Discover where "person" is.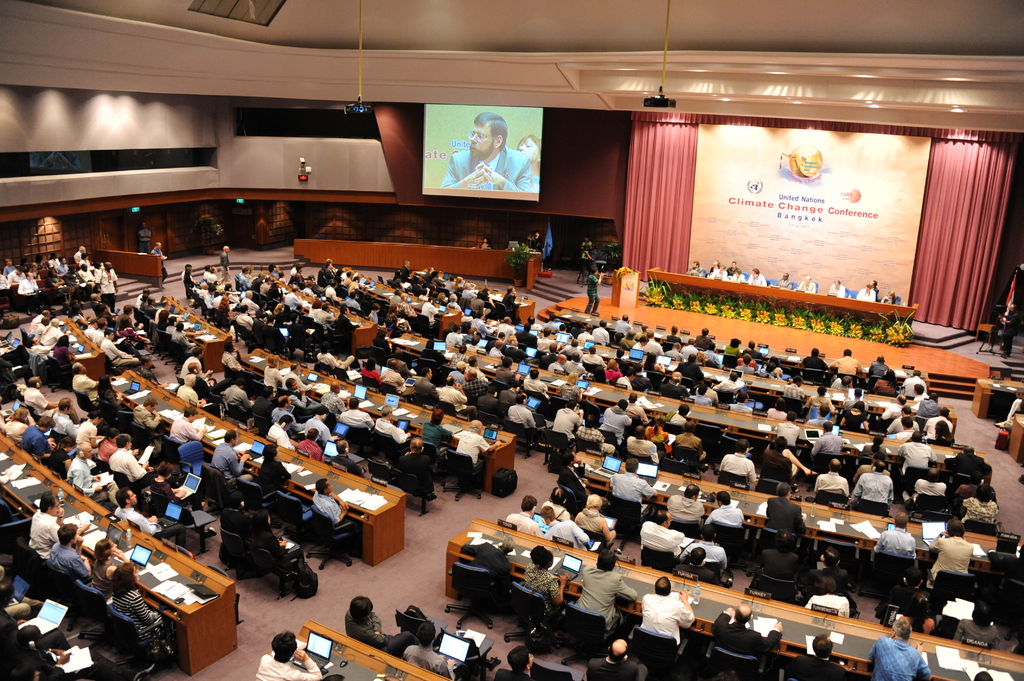
Discovered at 698 328 712 349.
